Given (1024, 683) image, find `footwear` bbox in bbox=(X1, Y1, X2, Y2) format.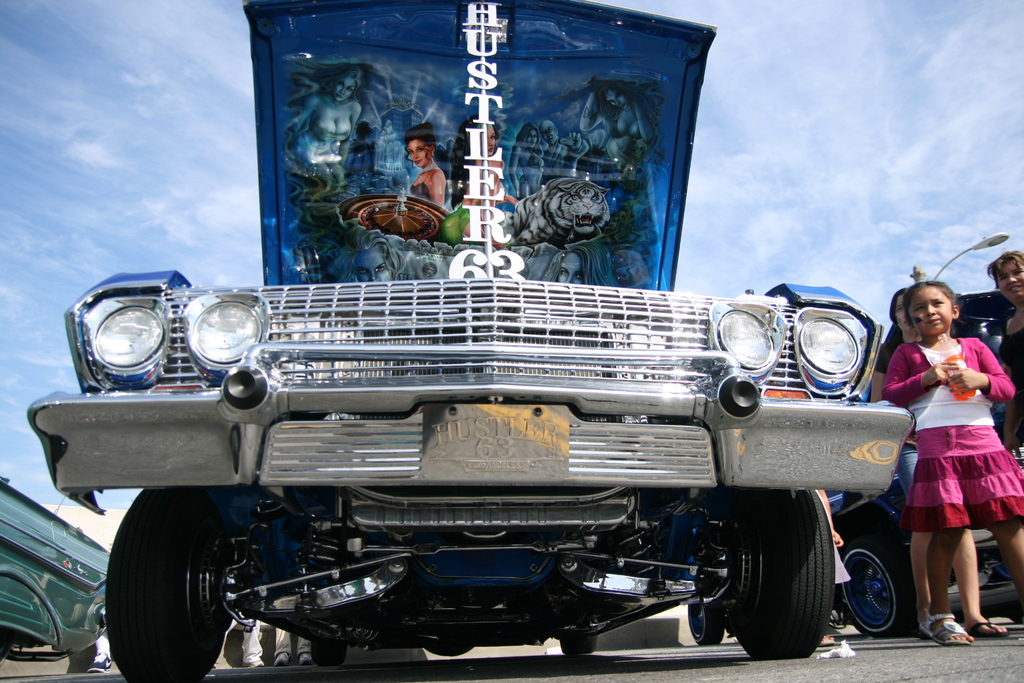
bbox=(917, 611, 972, 646).
